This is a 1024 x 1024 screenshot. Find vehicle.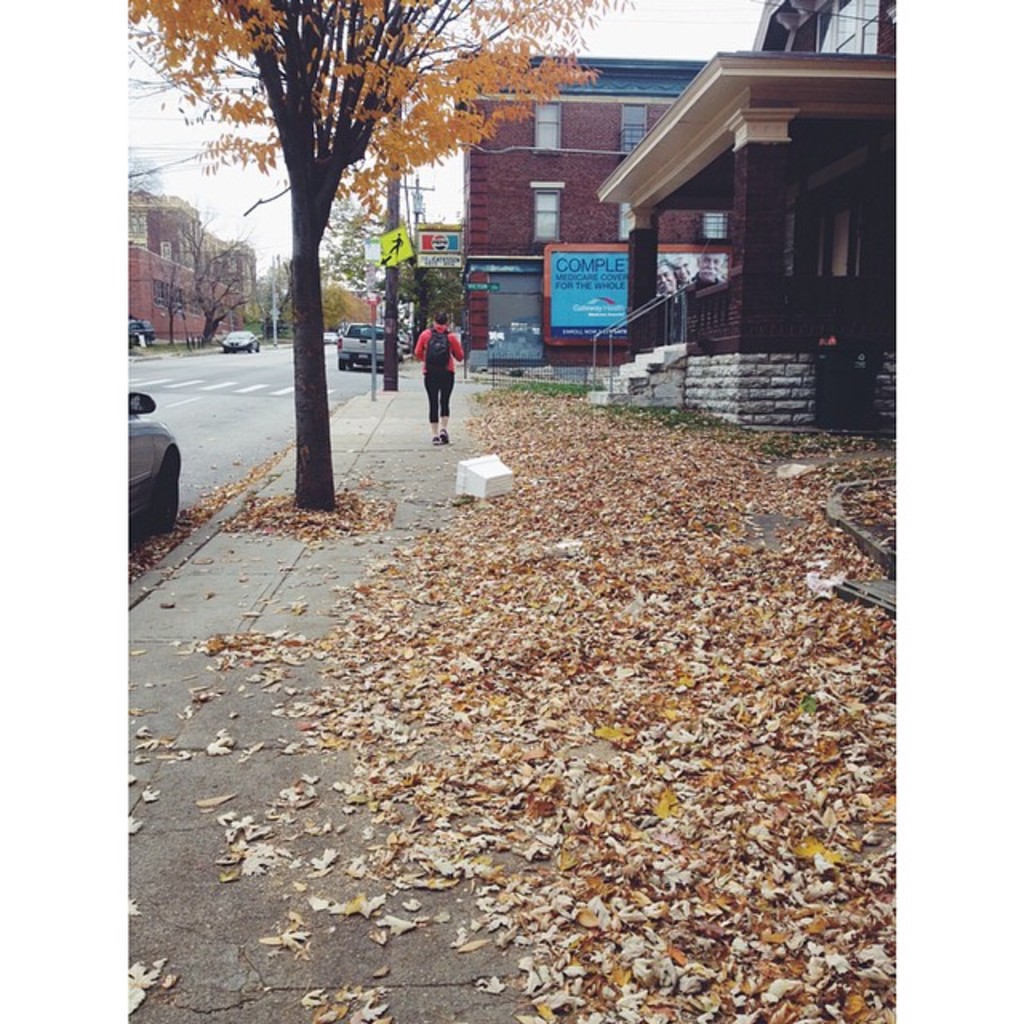
Bounding box: detection(122, 386, 178, 539).
